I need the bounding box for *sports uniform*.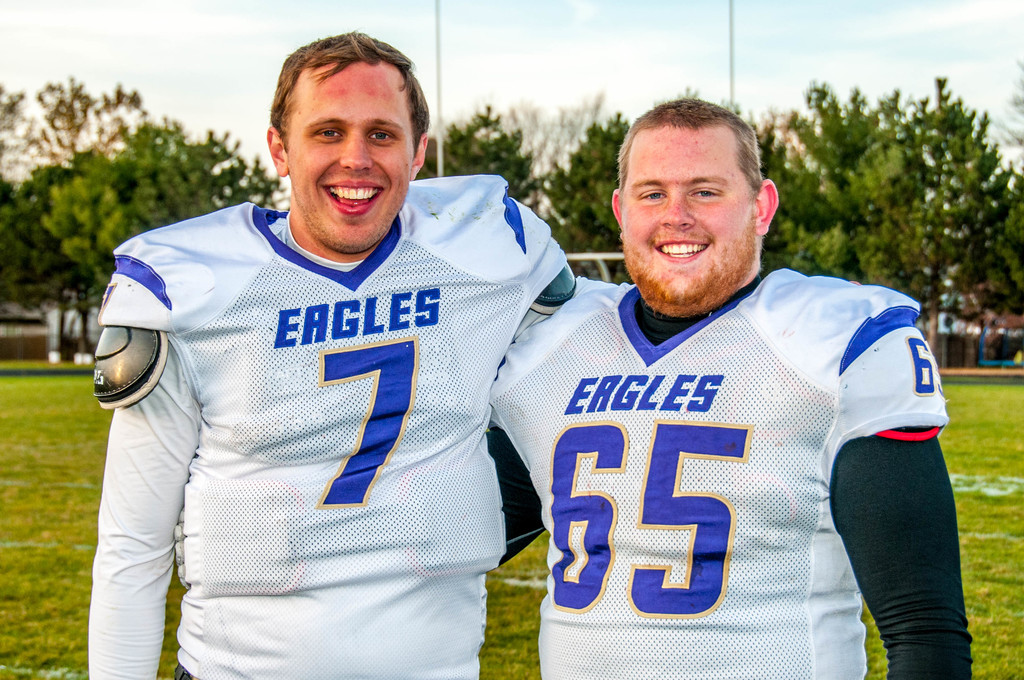
Here it is: bbox(478, 91, 978, 679).
